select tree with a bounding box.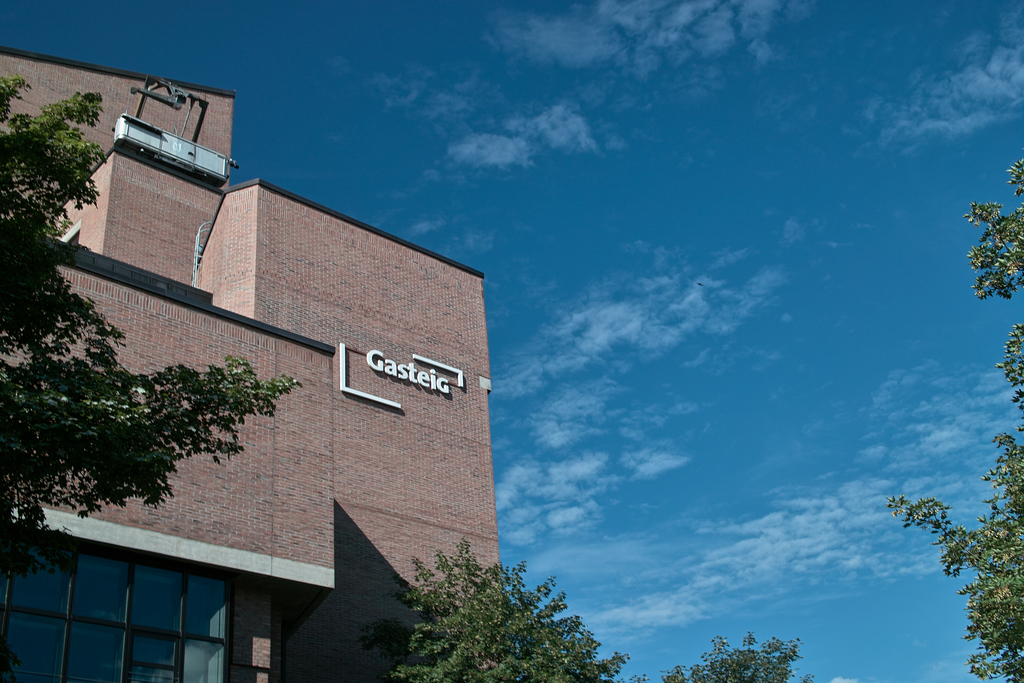
bbox(0, 77, 304, 682).
